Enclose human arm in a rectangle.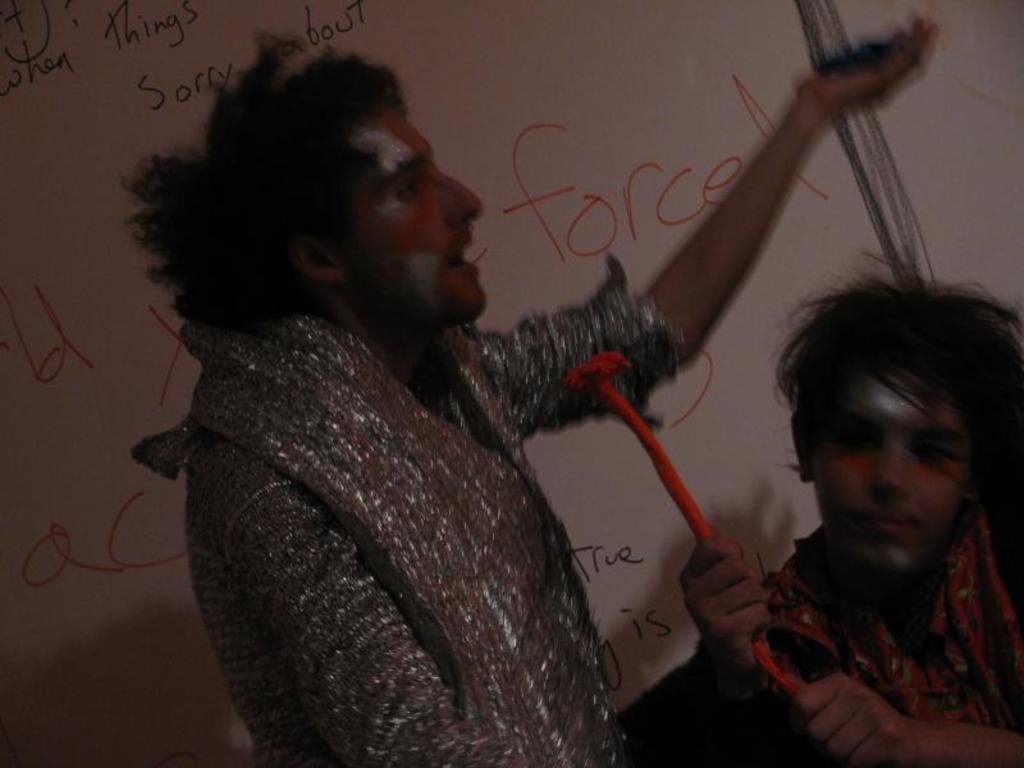
{"x1": 493, "y1": 8, "x2": 938, "y2": 439}.
